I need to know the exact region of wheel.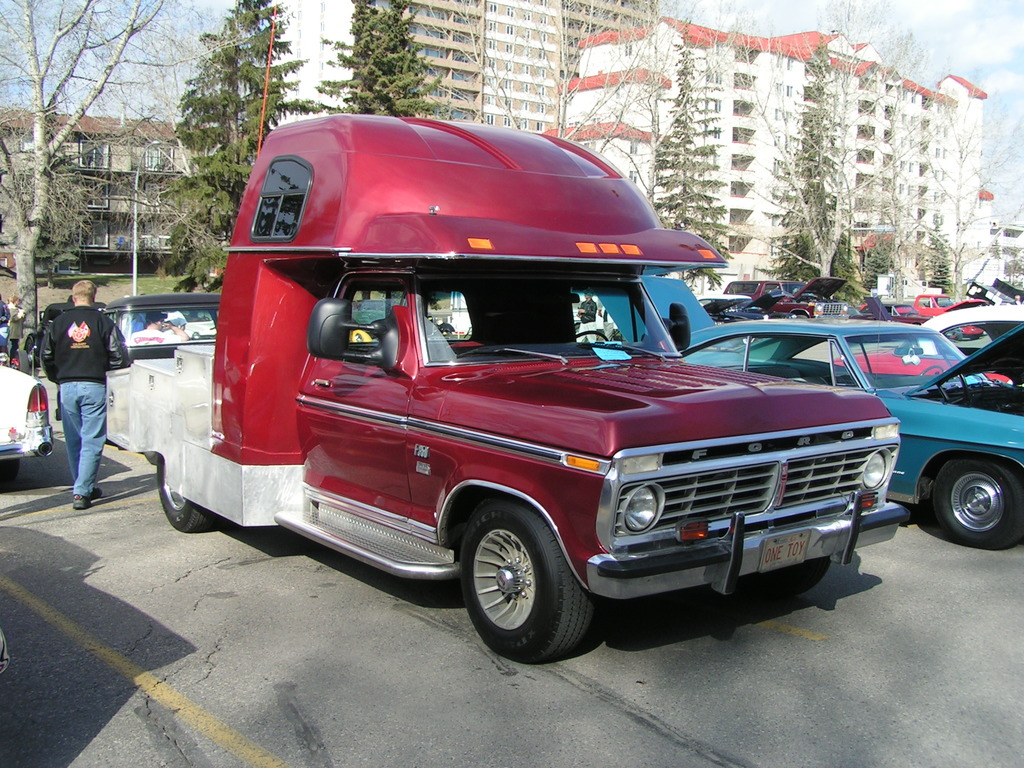
Region: {"left": 460, "top": 513, "right": 580, "bottom": 653}.
